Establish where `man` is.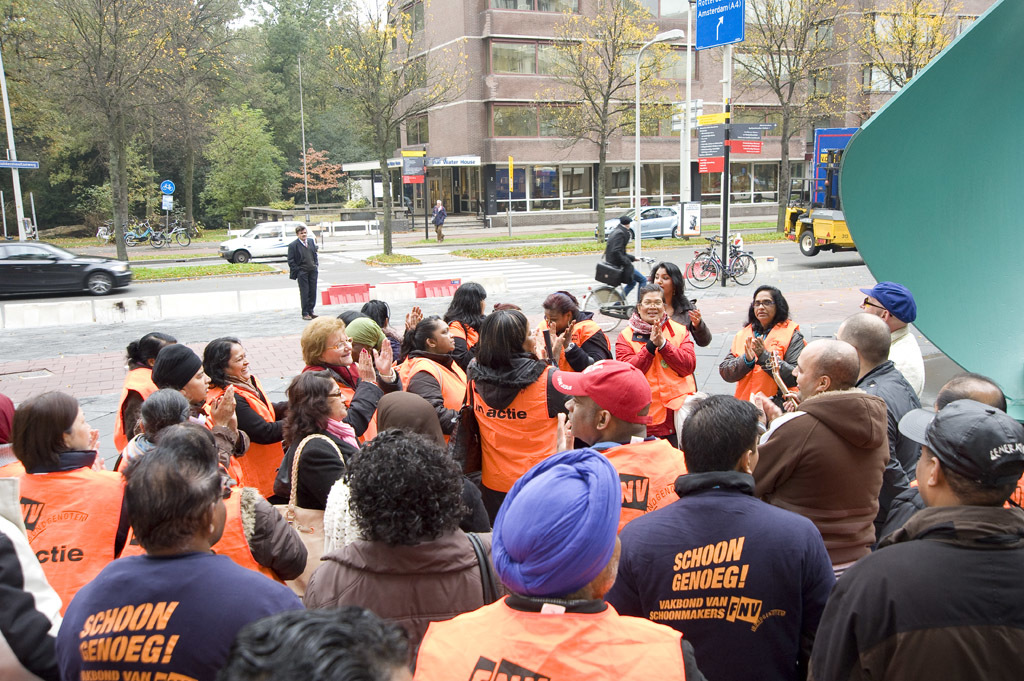
Established at bbox=(427, 199, 445, 241).
